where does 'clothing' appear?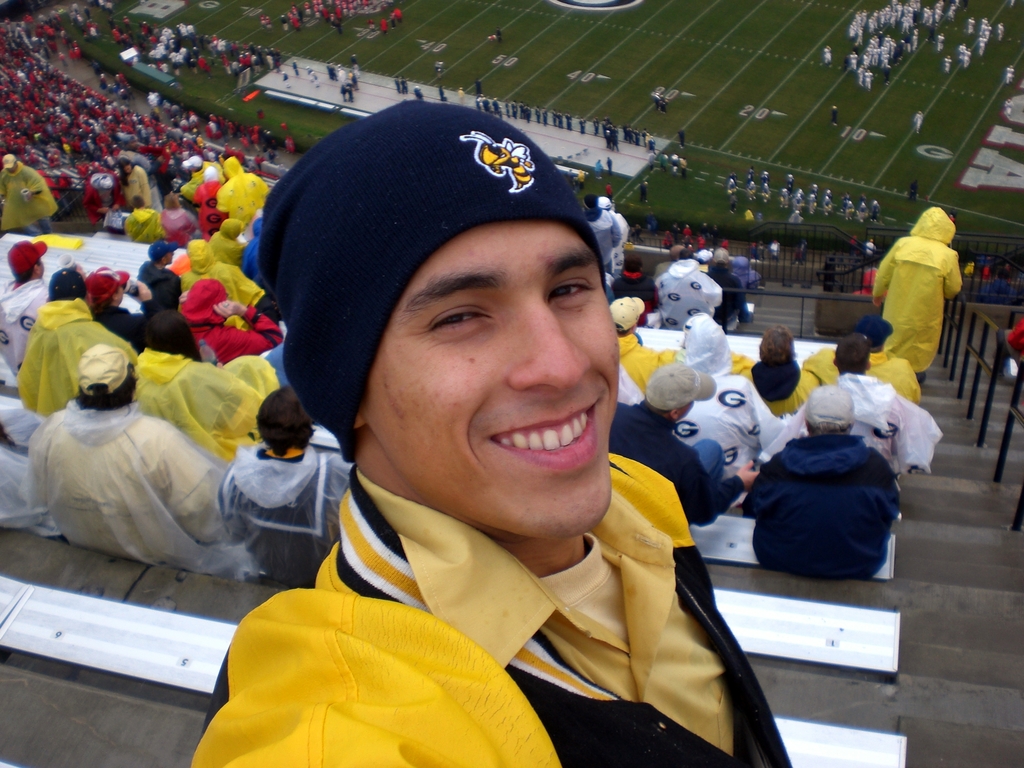
Appears at x1=255, y1=113, x2=265, y2=118.
